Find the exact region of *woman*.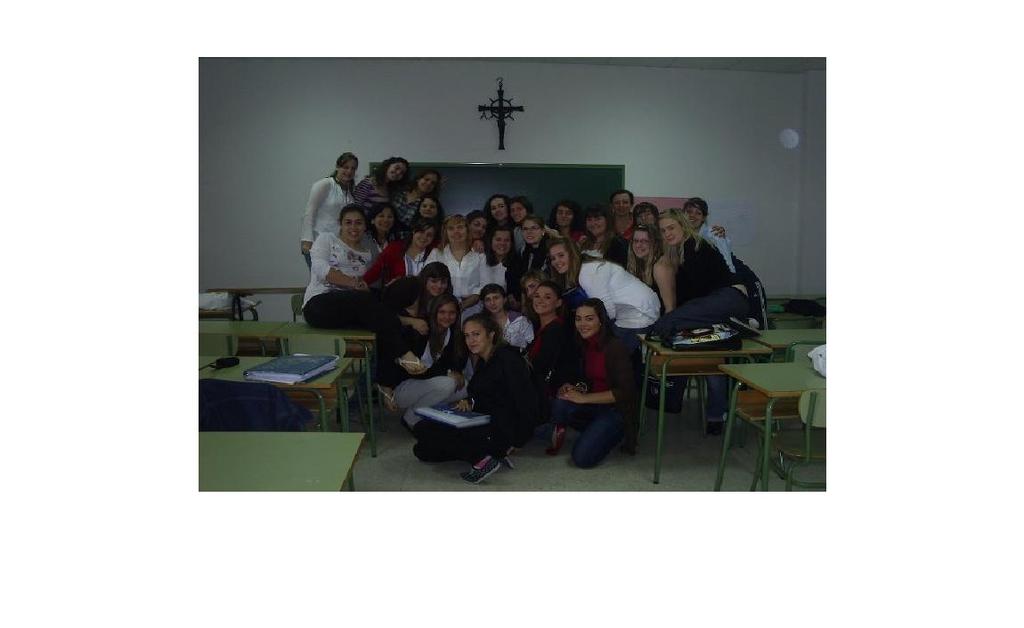
Exact region: Rect(683, 194, 735, 283).
